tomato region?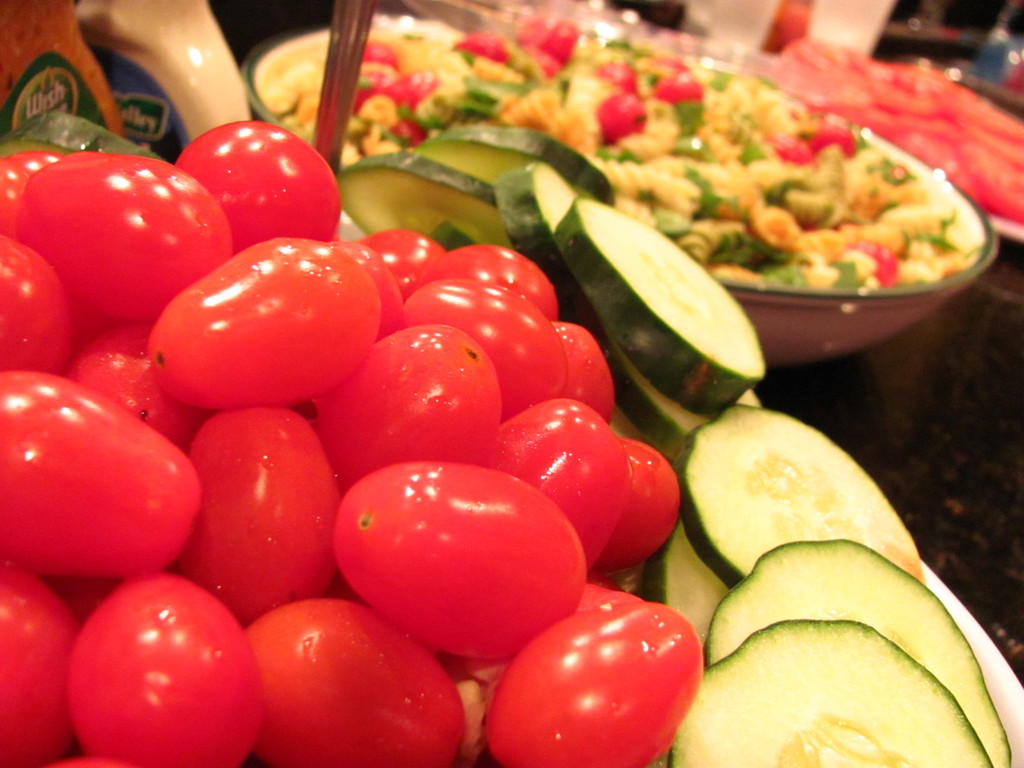
62,567,256,767
